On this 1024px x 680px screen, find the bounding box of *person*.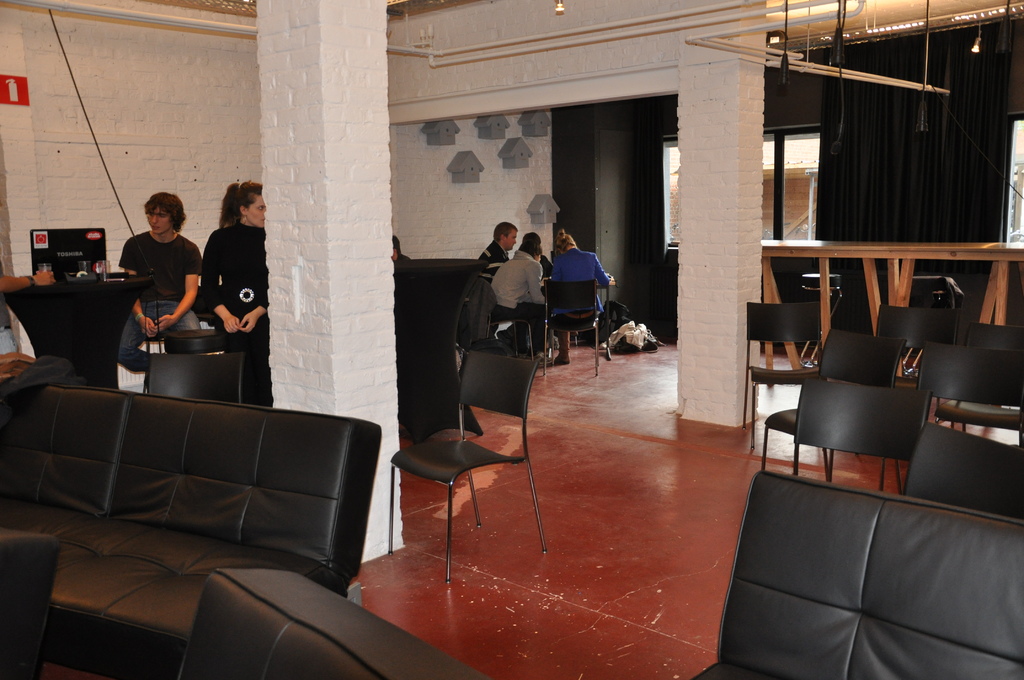
Bounding box: <region>116, 190, 202, 370</region>.
